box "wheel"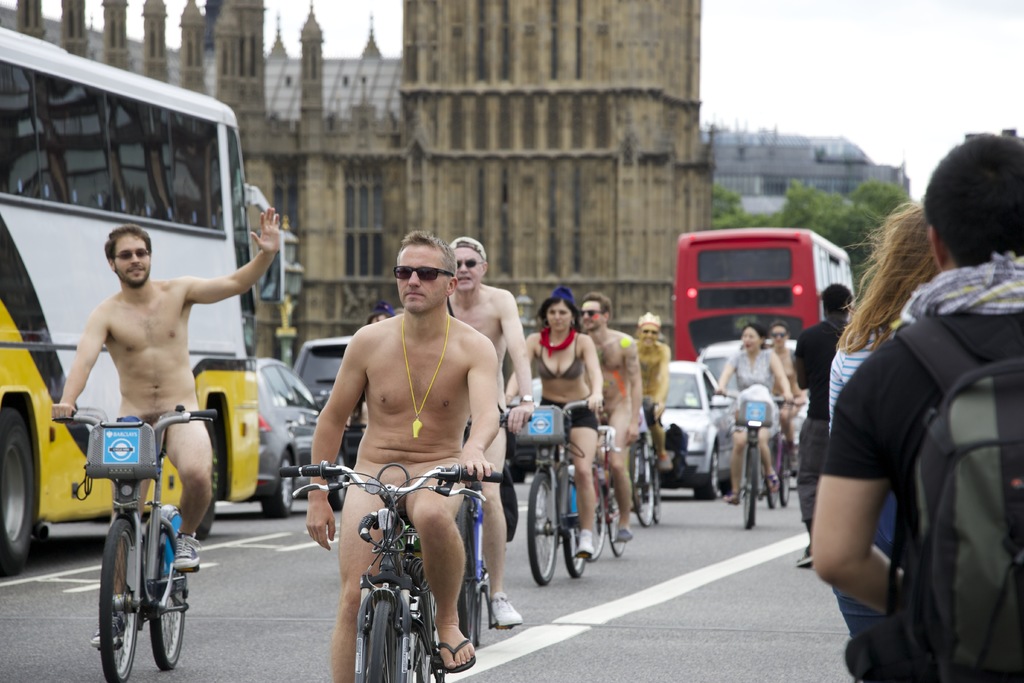
456:504:473:636
